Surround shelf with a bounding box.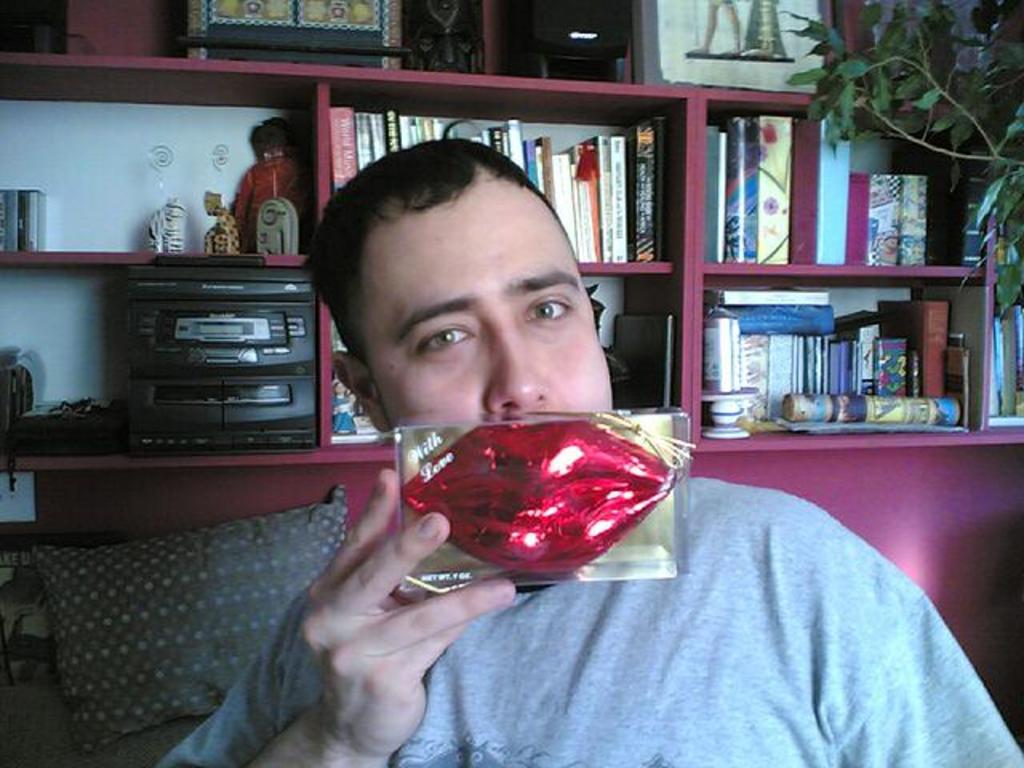
<box>35,45,987,632</box>.
